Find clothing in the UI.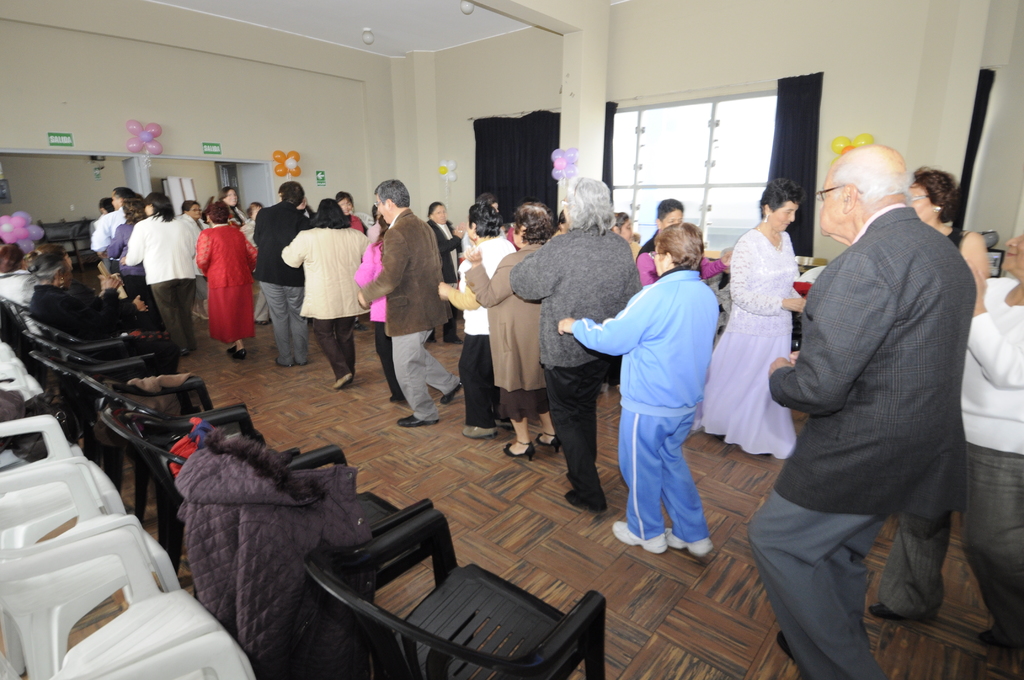
UI element at x1=877 y1=277 x2=1023 y2=640.
